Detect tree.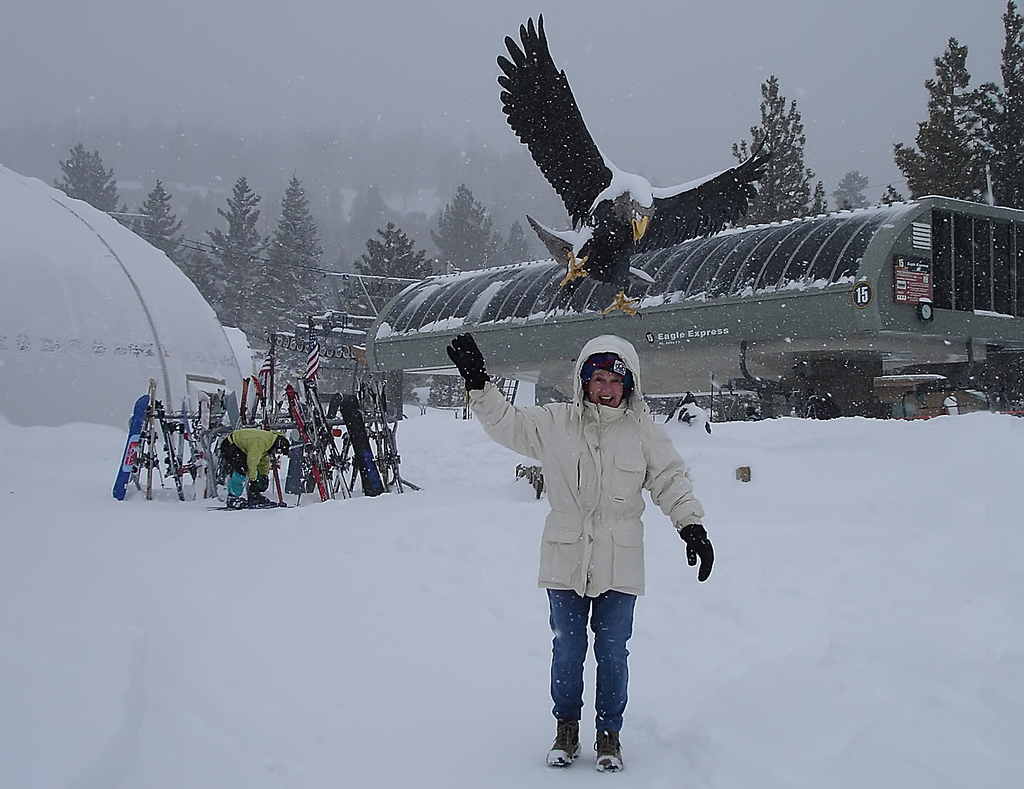
Detected at 184 245 216 302.
